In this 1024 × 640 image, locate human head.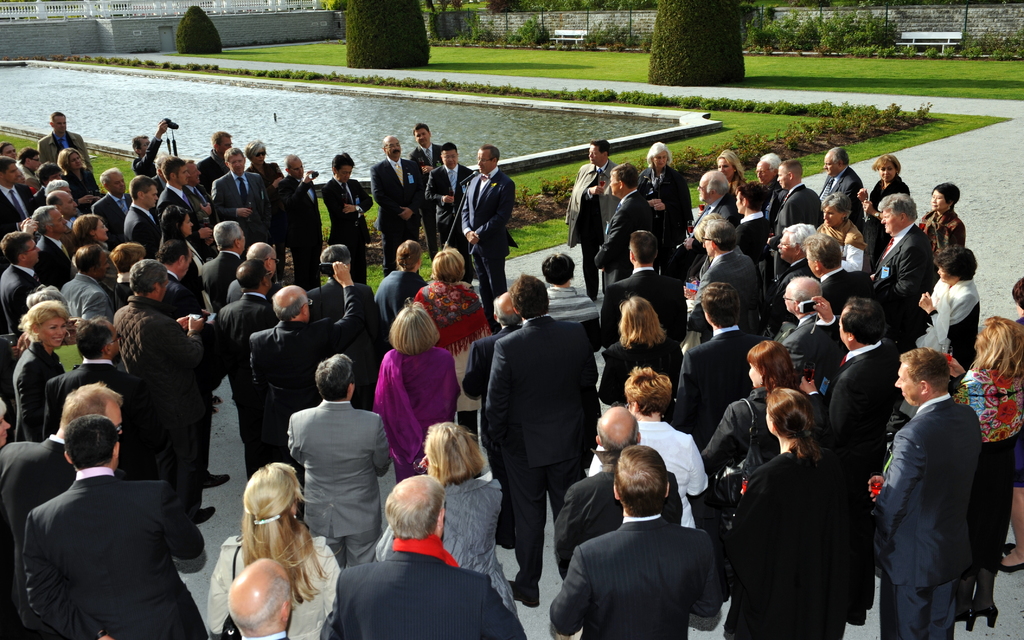
Bounding box: detection(493, 291, 521, 327).
